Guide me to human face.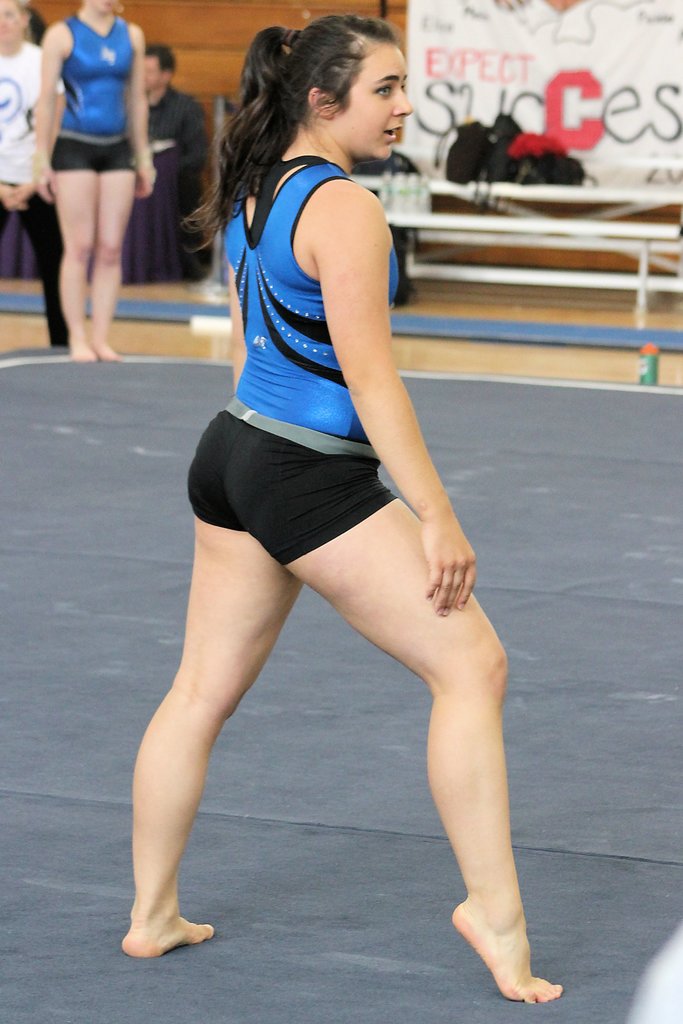
Guidance: [0, 0, 28, 50].
